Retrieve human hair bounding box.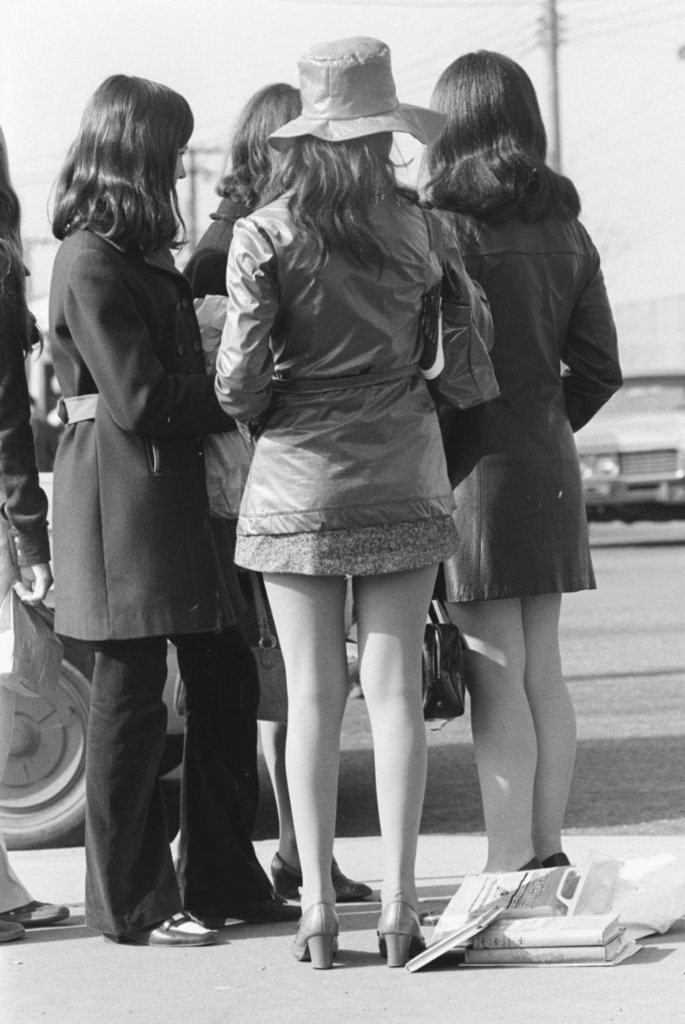
Bounding box: bbox(266, 131, 393, 275).
